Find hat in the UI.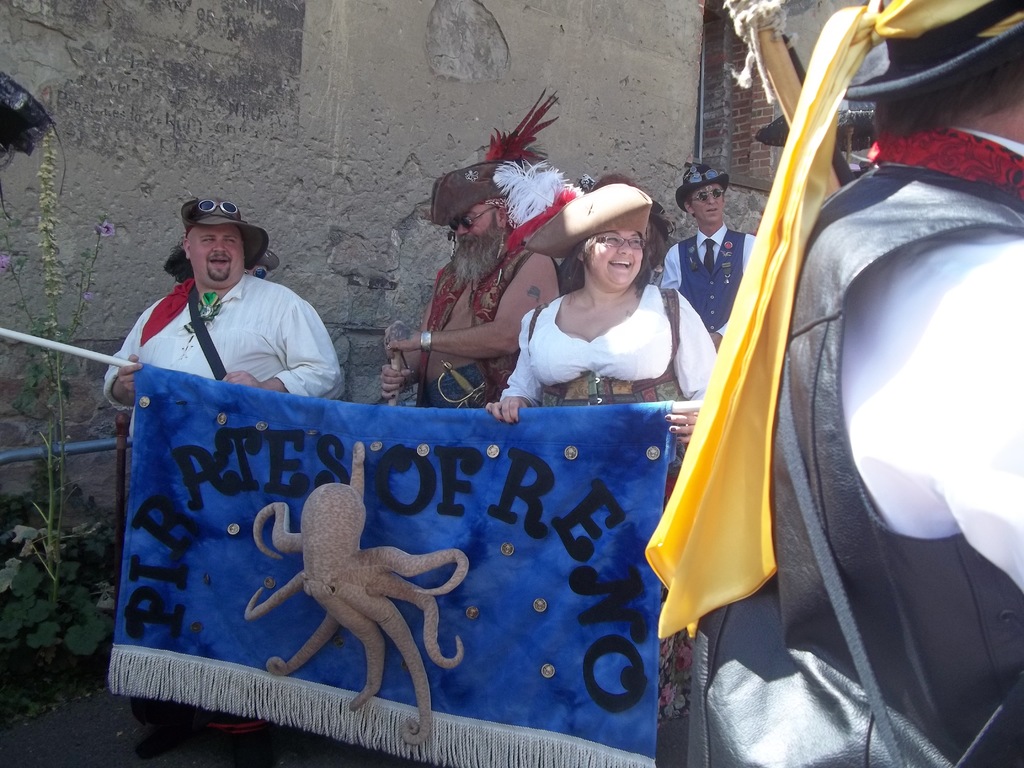
UI element at x1=843 y1=0 x2=1023 y2=108.
